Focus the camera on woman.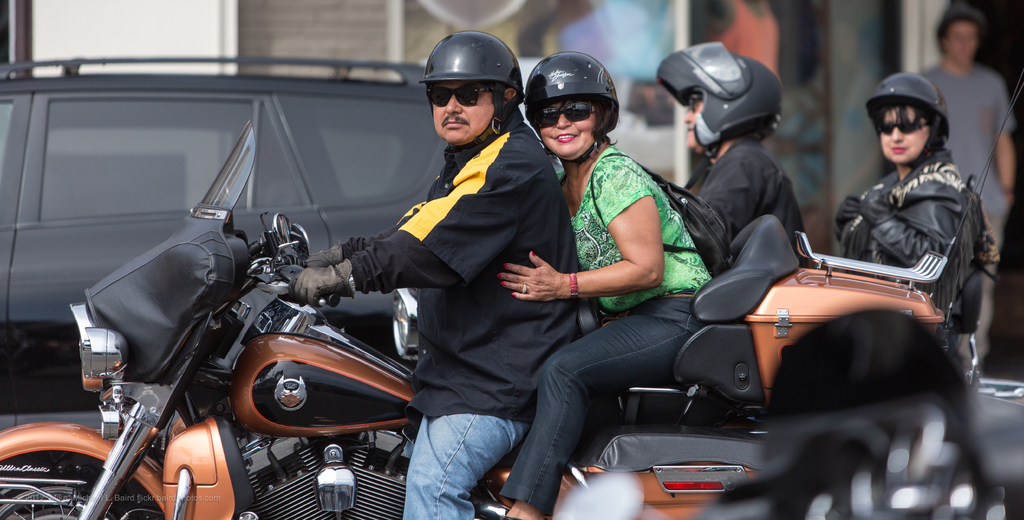
Focus region: box=[493, 68, 732, 509].
